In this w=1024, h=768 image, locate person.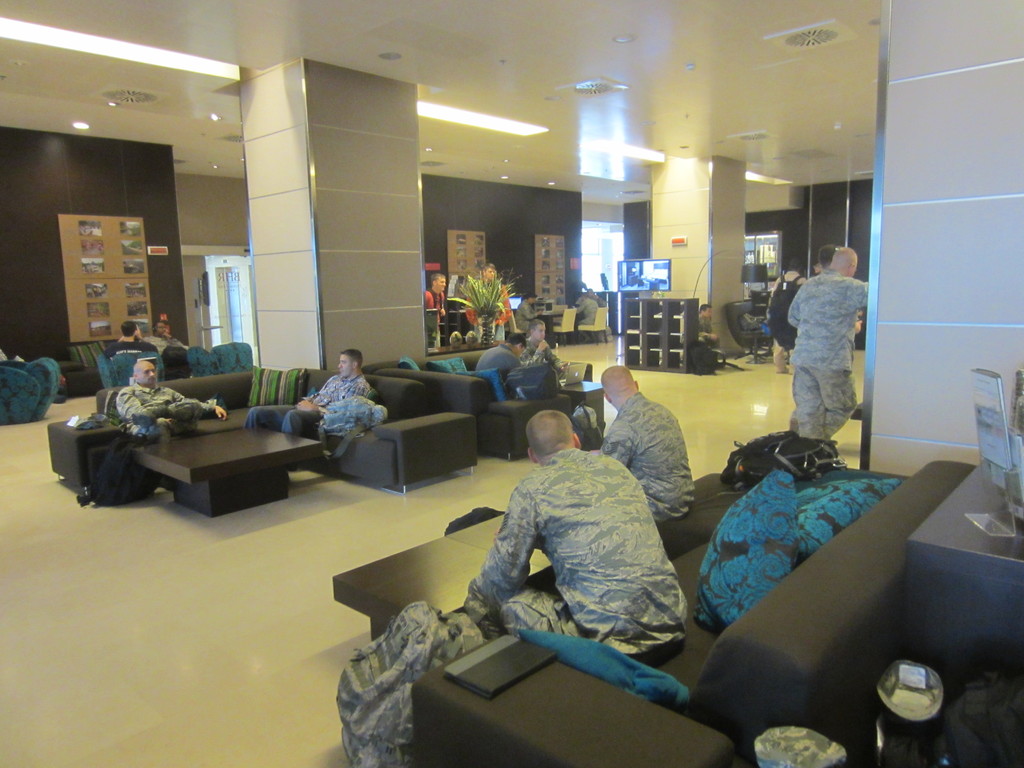
Bounding box: [588,365,694,528].
